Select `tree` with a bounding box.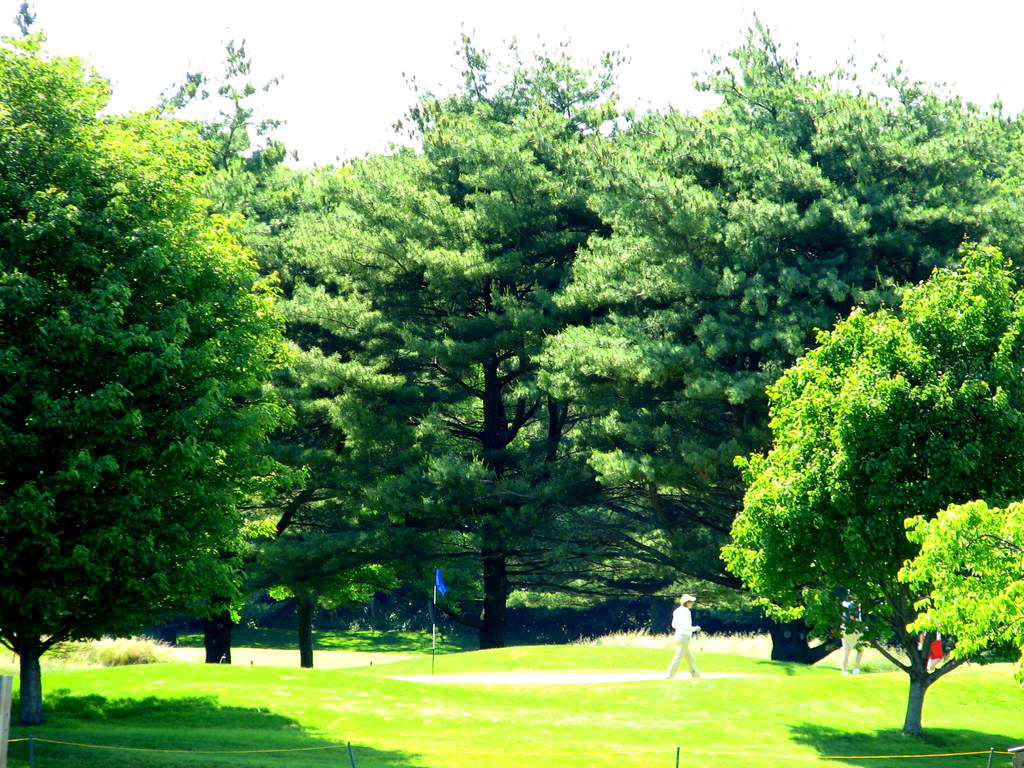
{"left": 123, "top": 31, "right": 313, "bottom": 664}.
